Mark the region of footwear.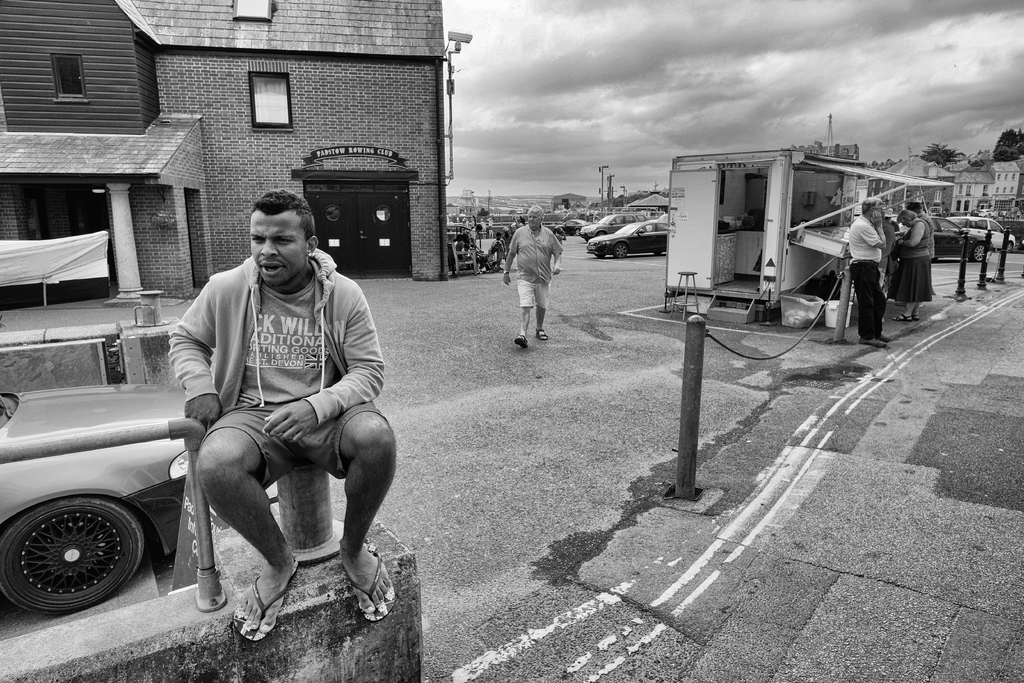
Region: x1=322, y1=552, x2=390, y2=639.
